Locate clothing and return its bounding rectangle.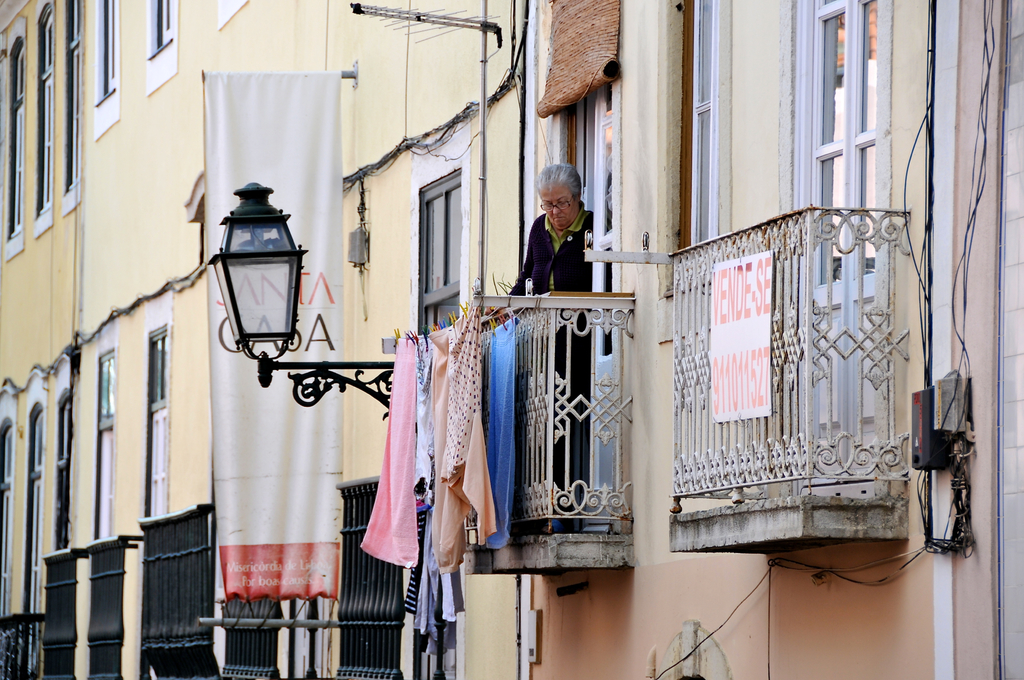
rect(511, 212, 608, 368).
